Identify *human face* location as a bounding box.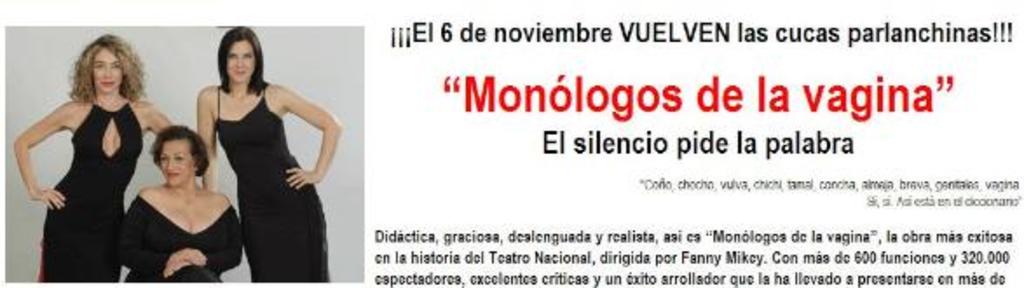
(left=225, top=40, right=256, bottom=82).
